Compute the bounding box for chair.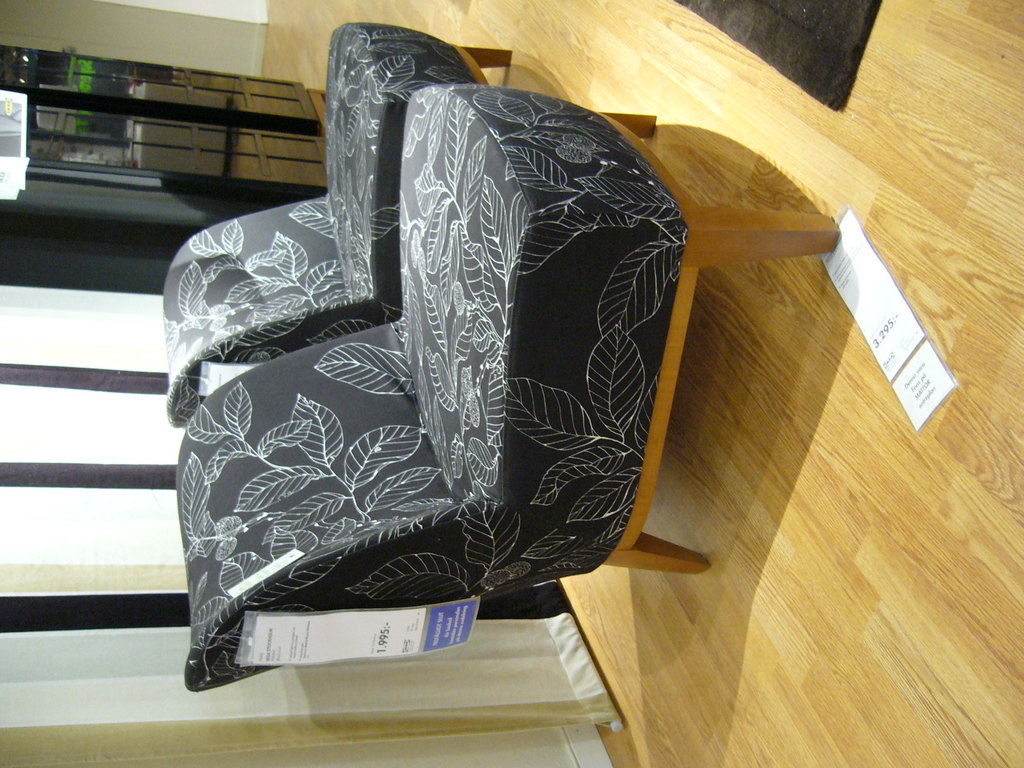
169, 19, 666, 434.
